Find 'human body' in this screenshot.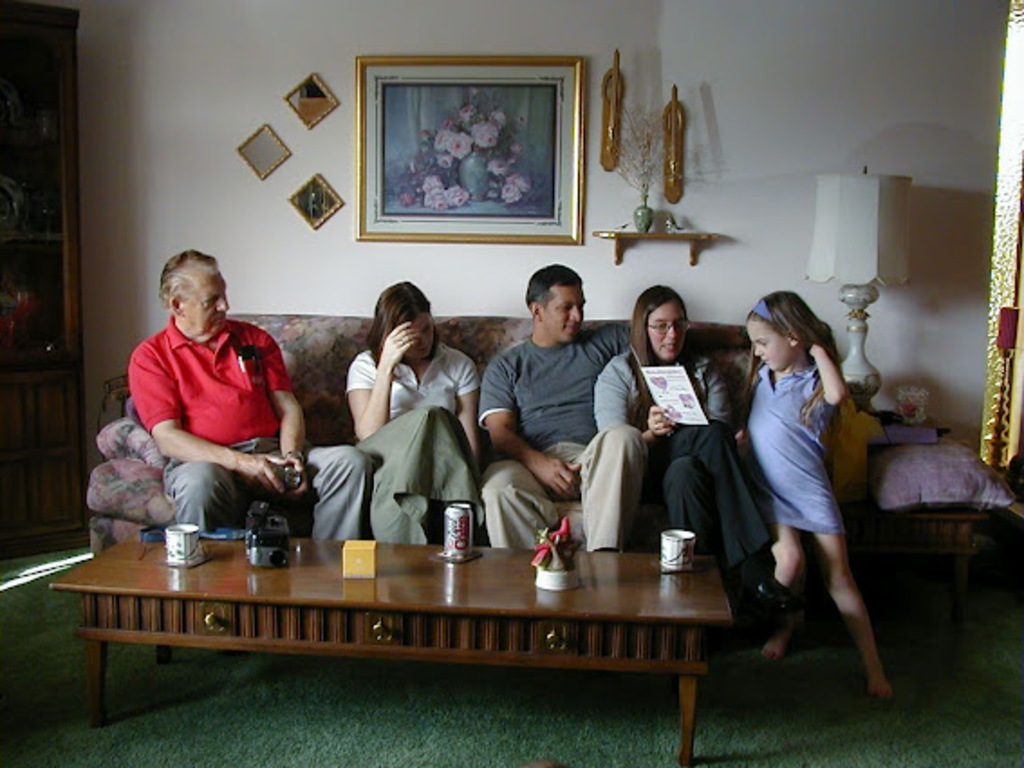
The bounding box for 'human body' is rect(726, 242, 874, 703).
